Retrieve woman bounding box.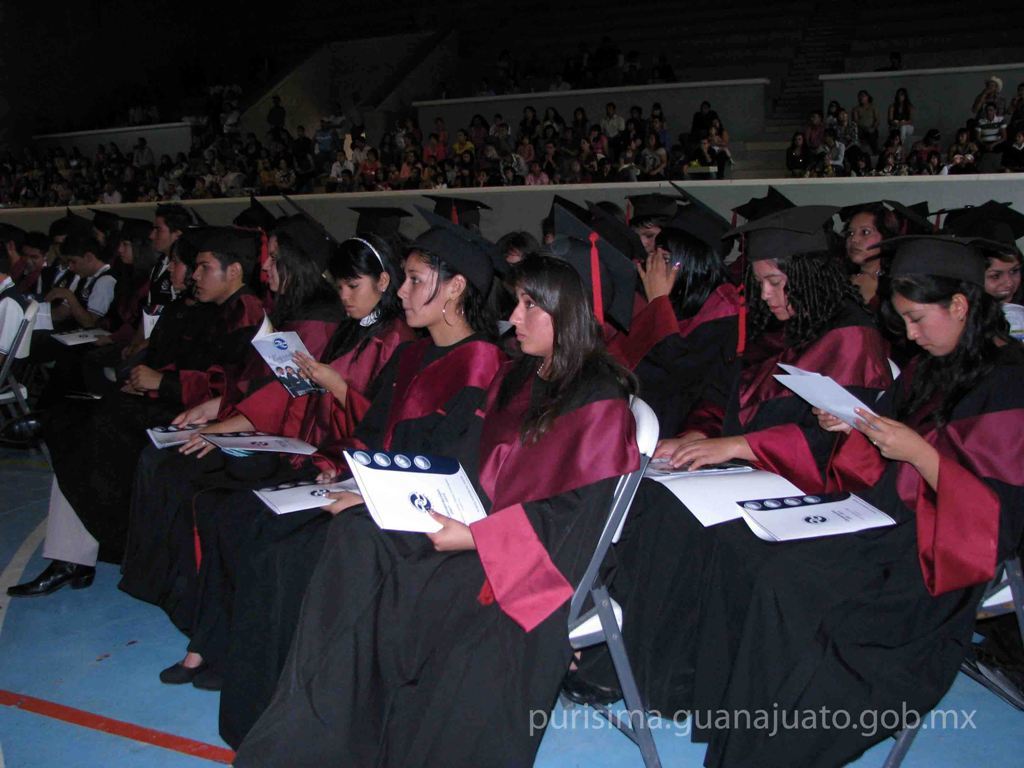
Bounding box: <bbox>212, 196, 658, 767</bbox>.
